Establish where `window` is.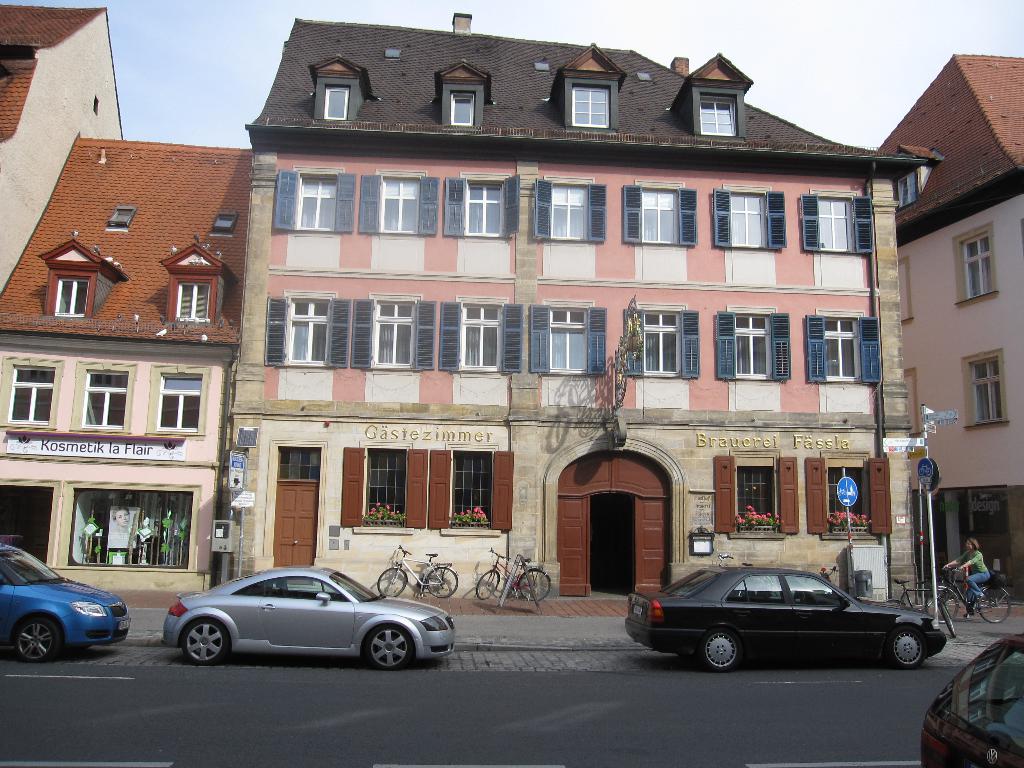
Established at Rect(532, 63, 550, 74).
